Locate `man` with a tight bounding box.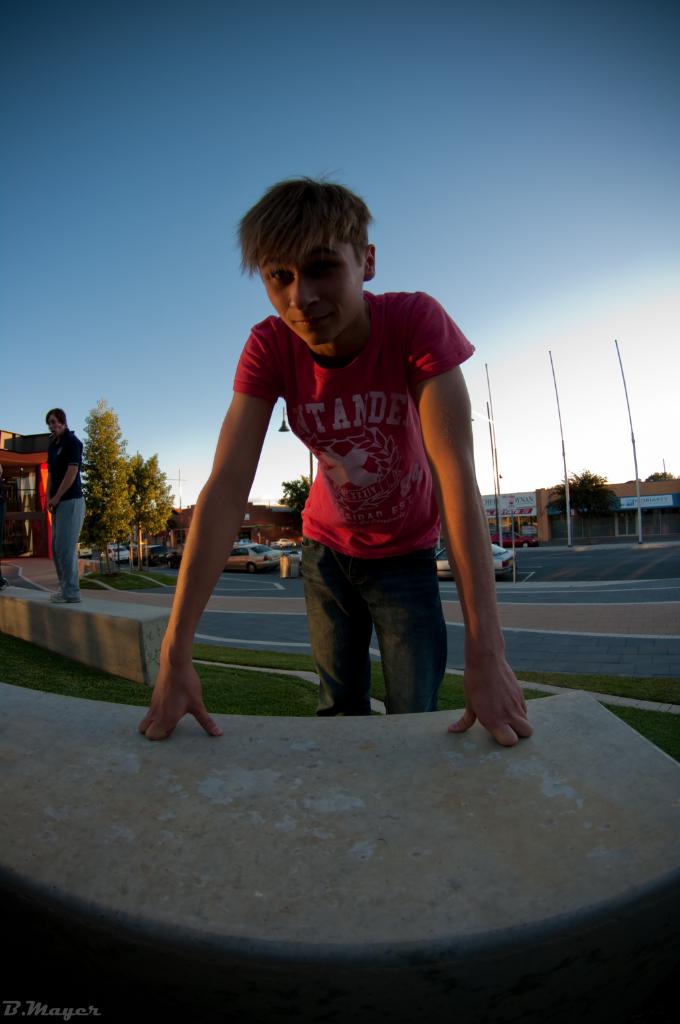
<region>37, 405, 90, 604</region>.
